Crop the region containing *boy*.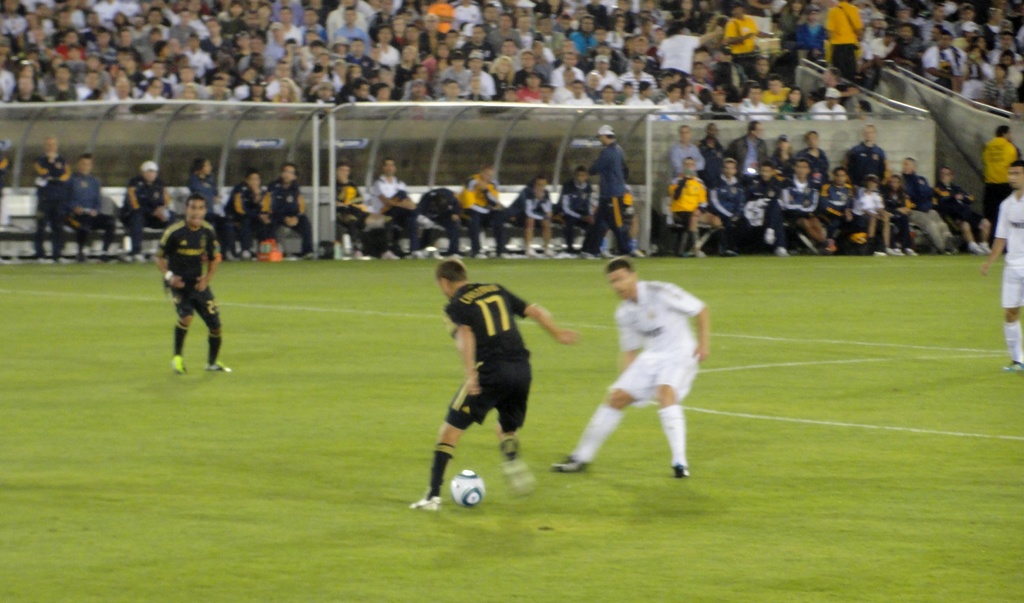
Crop region: crop(223, 172, 271, 262).
